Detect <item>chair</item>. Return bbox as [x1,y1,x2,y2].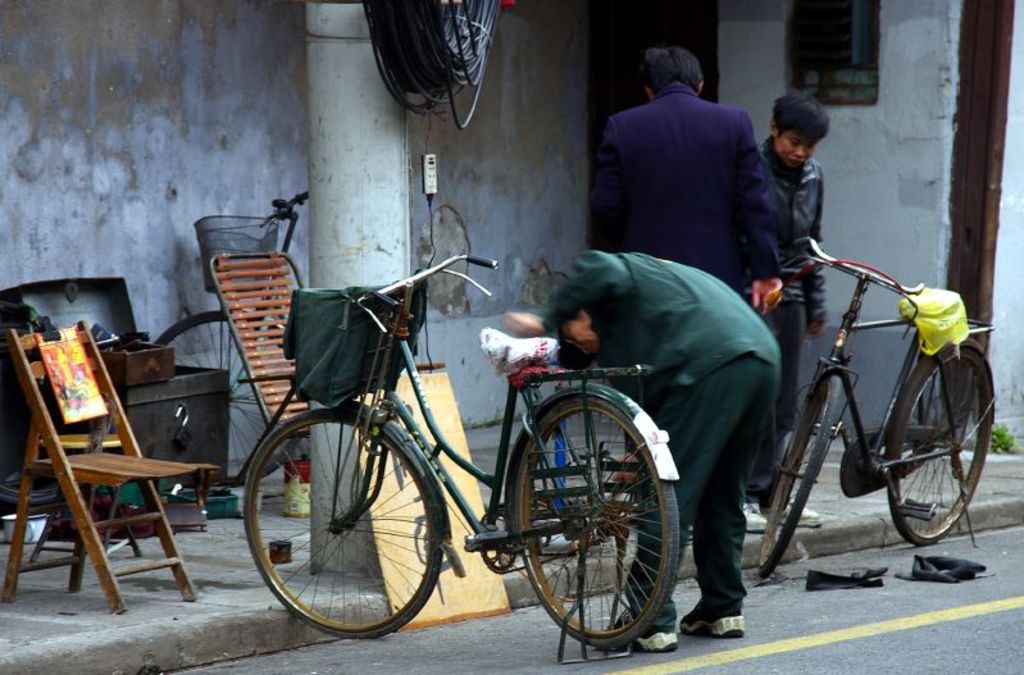
[13,307,220,622].
